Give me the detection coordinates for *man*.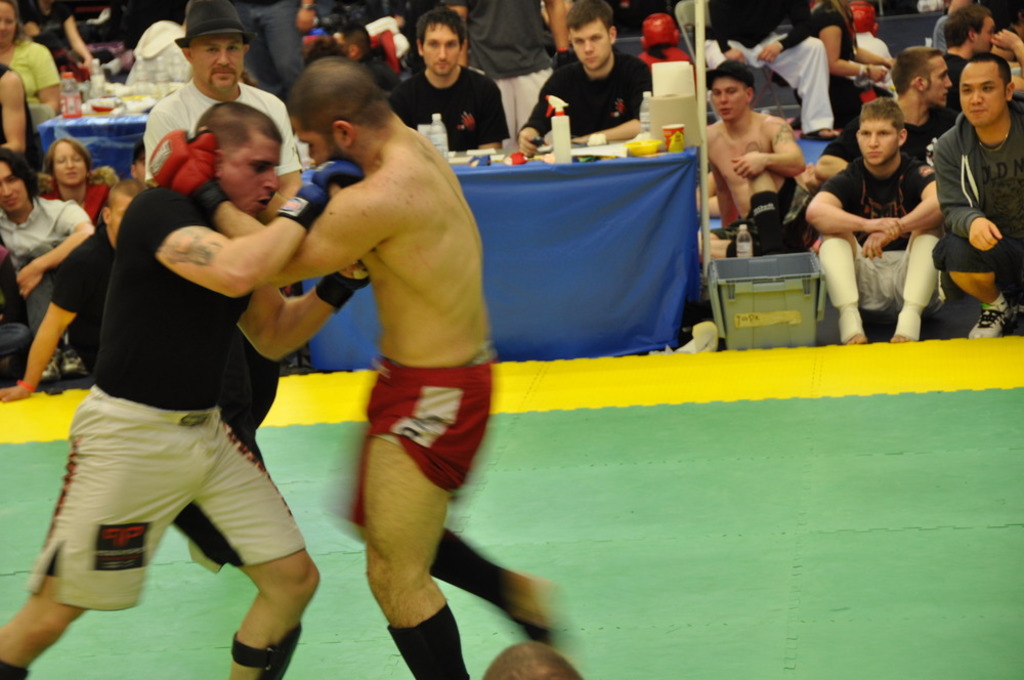
x1=519, y1=0, x2=652, y2=161.
